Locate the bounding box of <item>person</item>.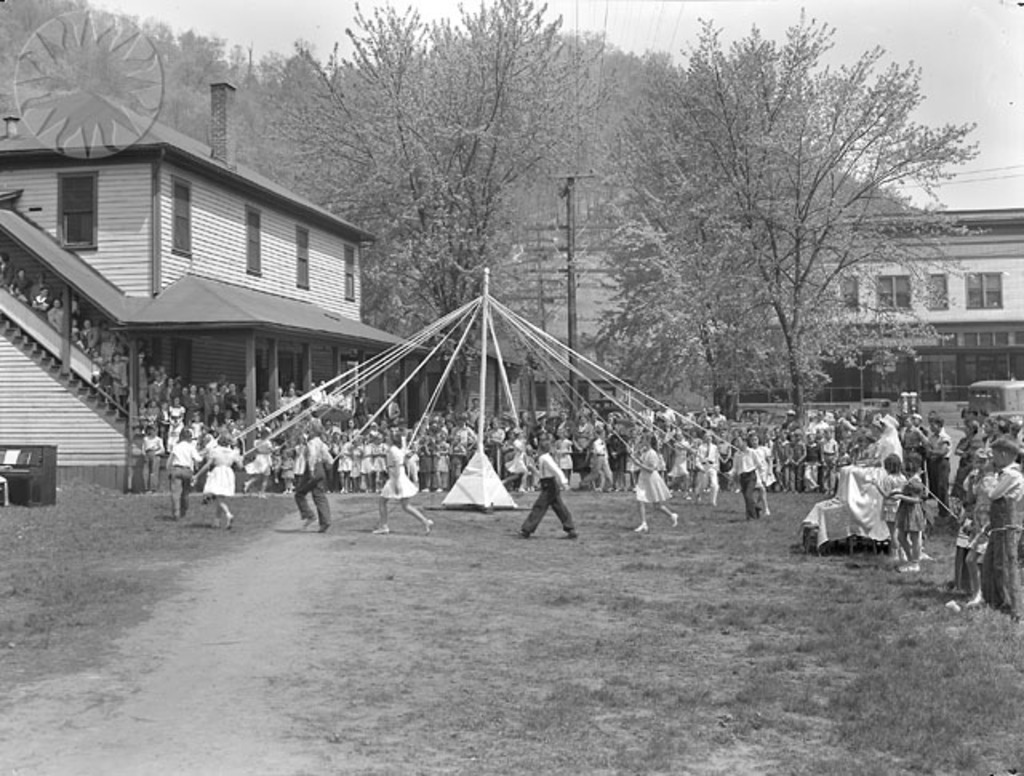
Bounding box: x1=368, y1=424, x2=430, y2=539.
